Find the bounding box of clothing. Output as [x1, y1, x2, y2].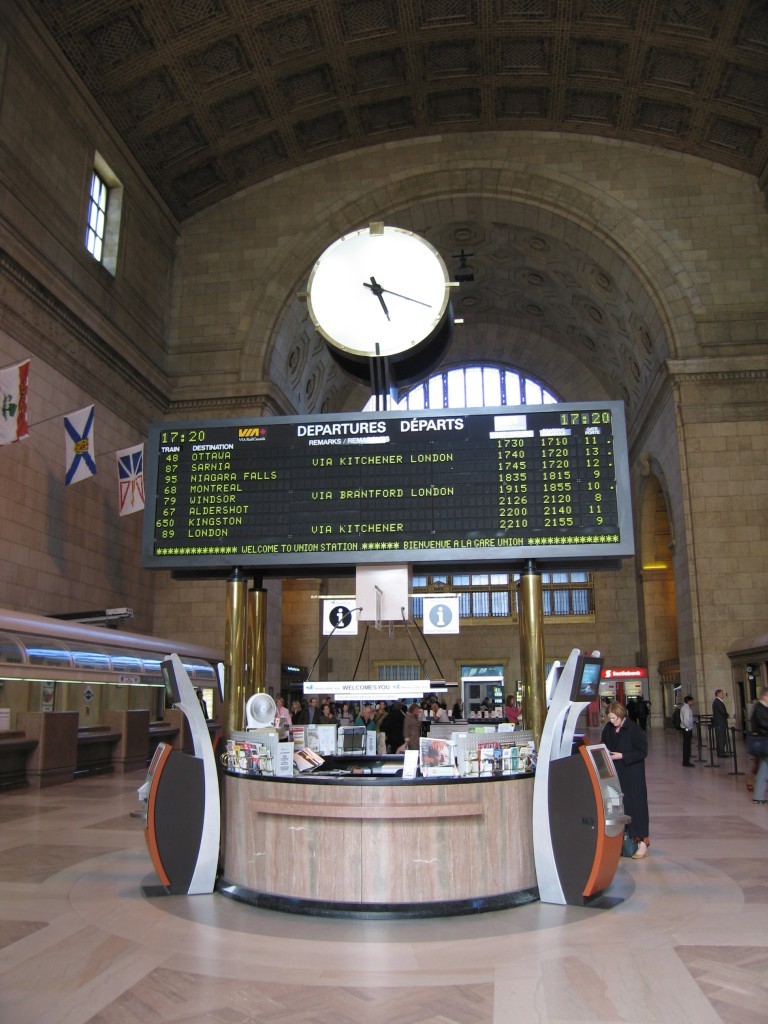
[710, 693, 737, 762].
